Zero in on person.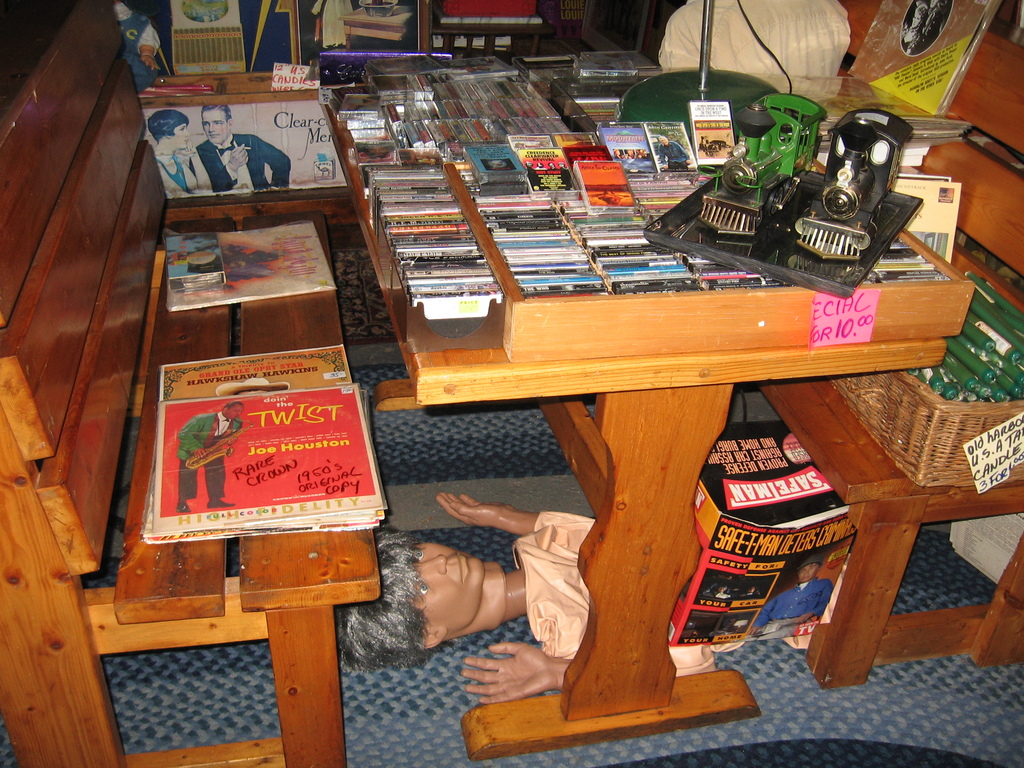
Zeroed in: bbox=[148, 110, 194, 196].
